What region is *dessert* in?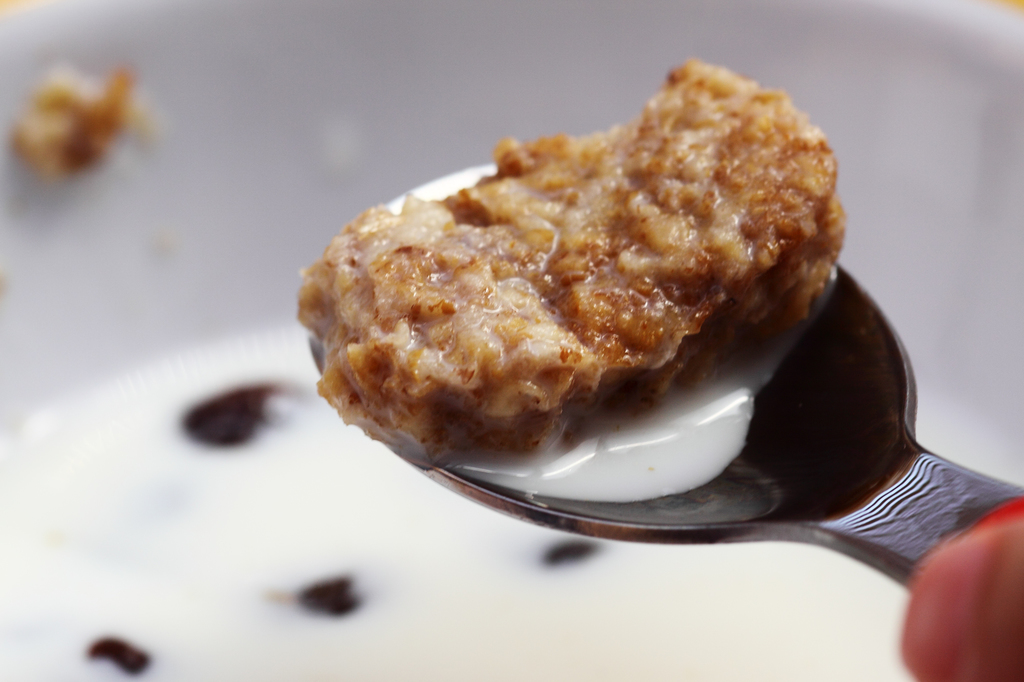
(17,66,161,169).
